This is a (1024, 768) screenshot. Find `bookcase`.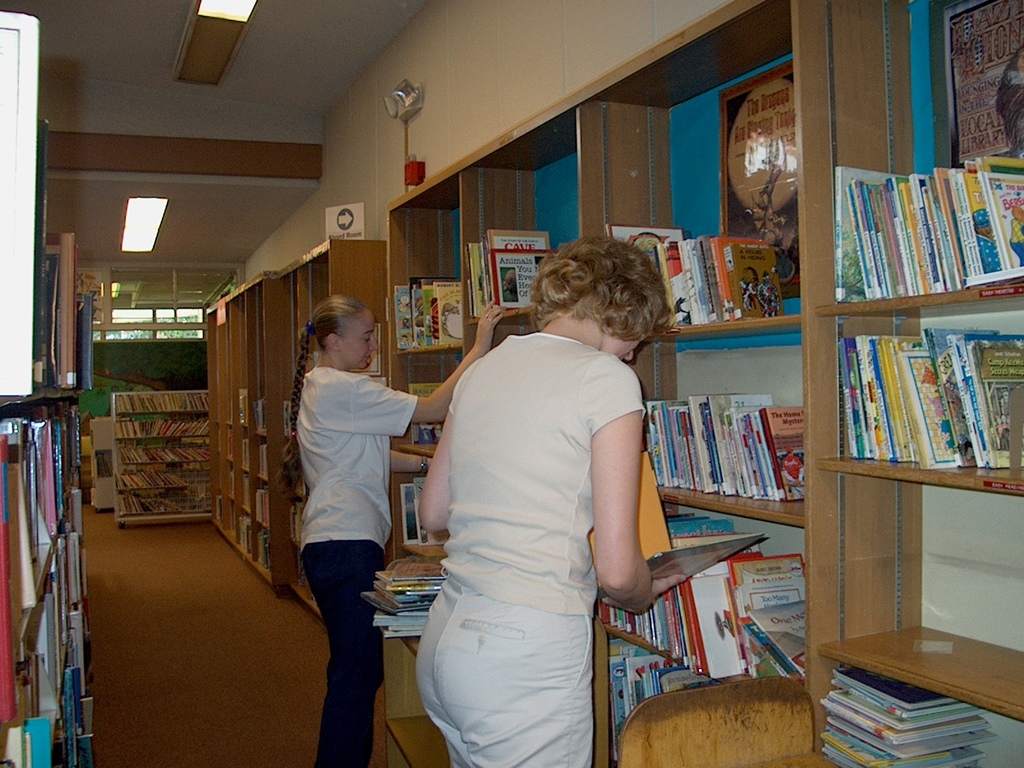
Bounding box: BBox(1, 7, 101, 767).
